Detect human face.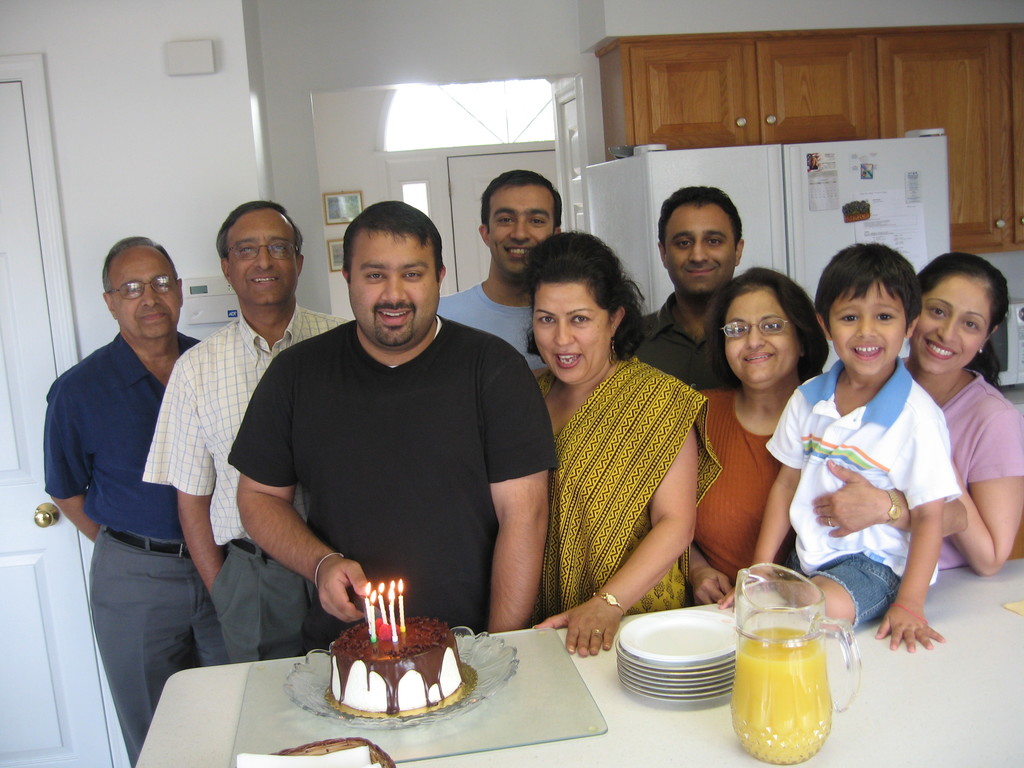
Detected at pyautogui.locateOnScreen(349, 238, 439, 335).
